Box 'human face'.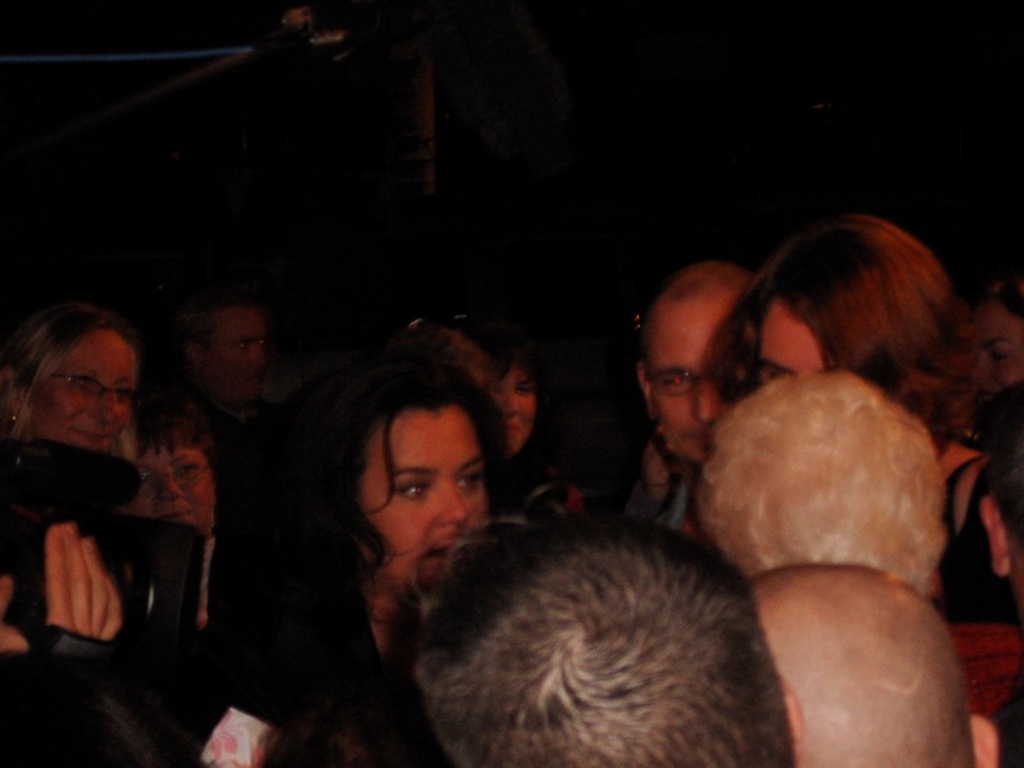
969, 307, 1023, 411.
